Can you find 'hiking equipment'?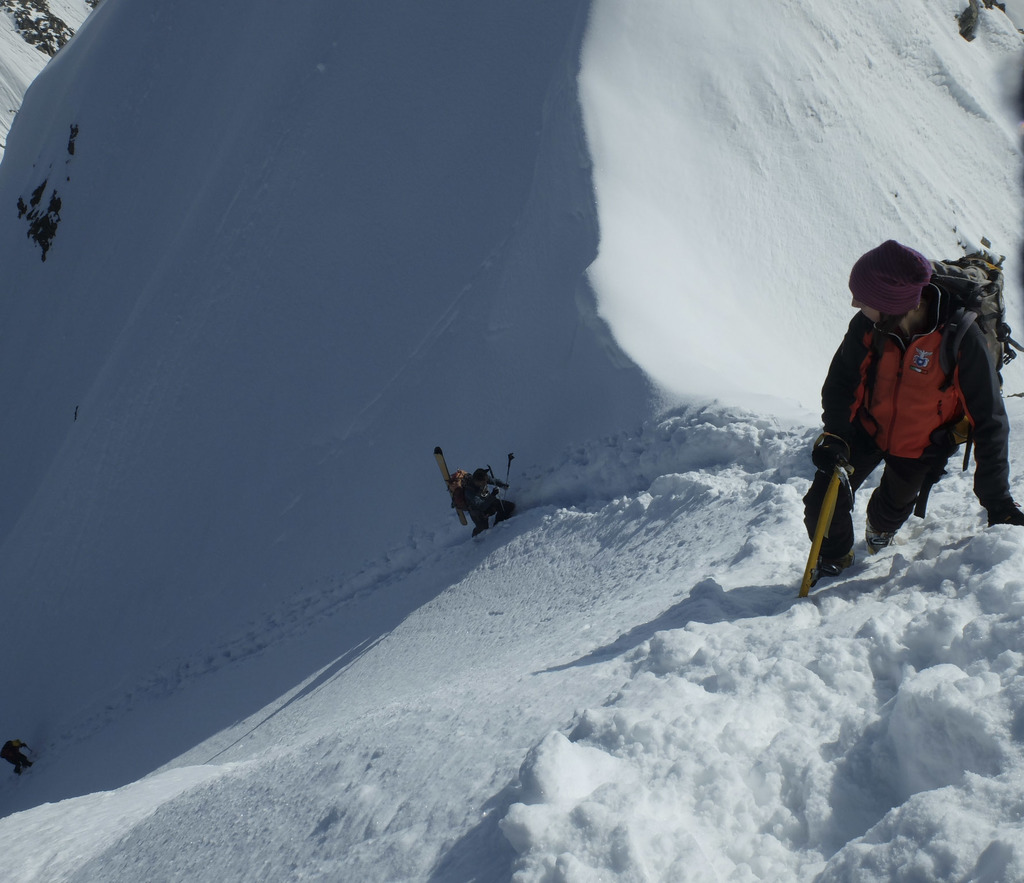
Yes, bounding box: {"x1": 922, "y1": 254, "x2": 1023, "y2": 473}.
